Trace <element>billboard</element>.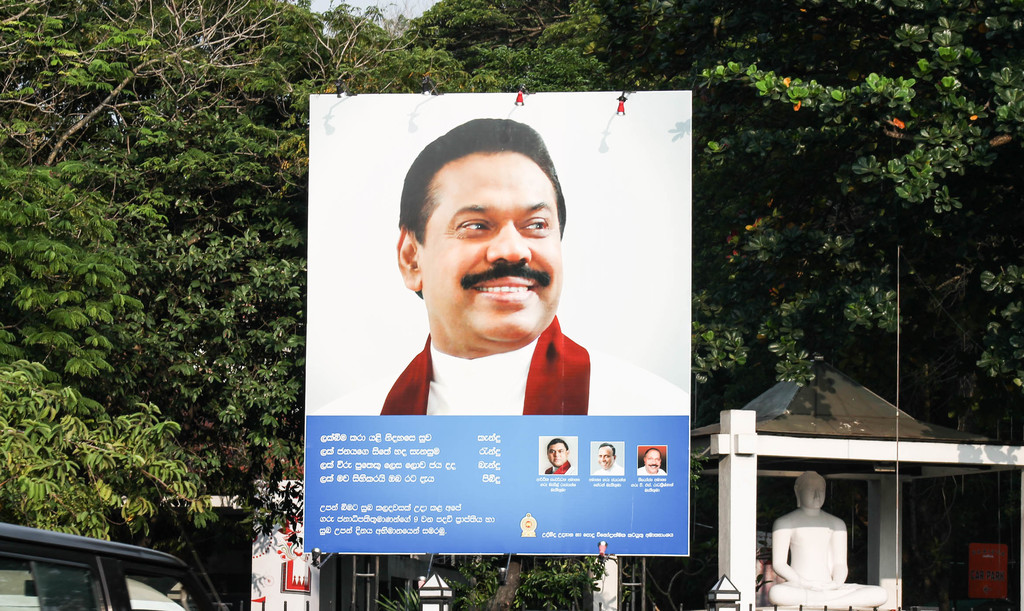
Traced to bbox=(266, 84, 735, 592).
